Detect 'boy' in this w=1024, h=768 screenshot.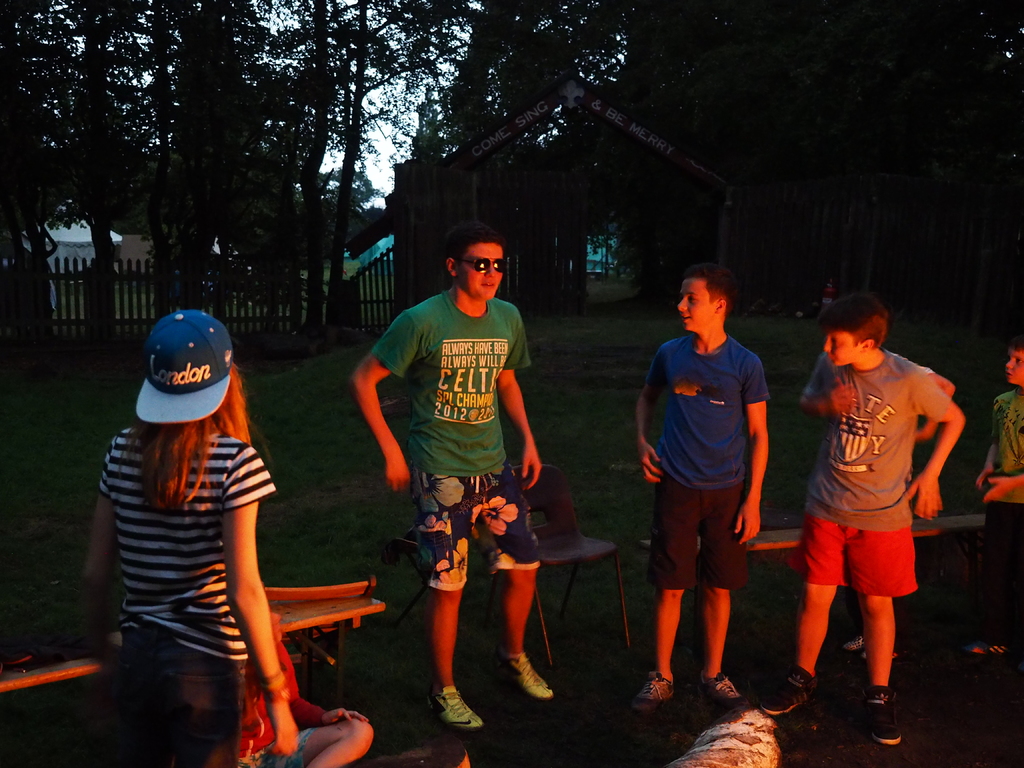
Detection: (x1=756, y1=295, x2=962, y2=747).
